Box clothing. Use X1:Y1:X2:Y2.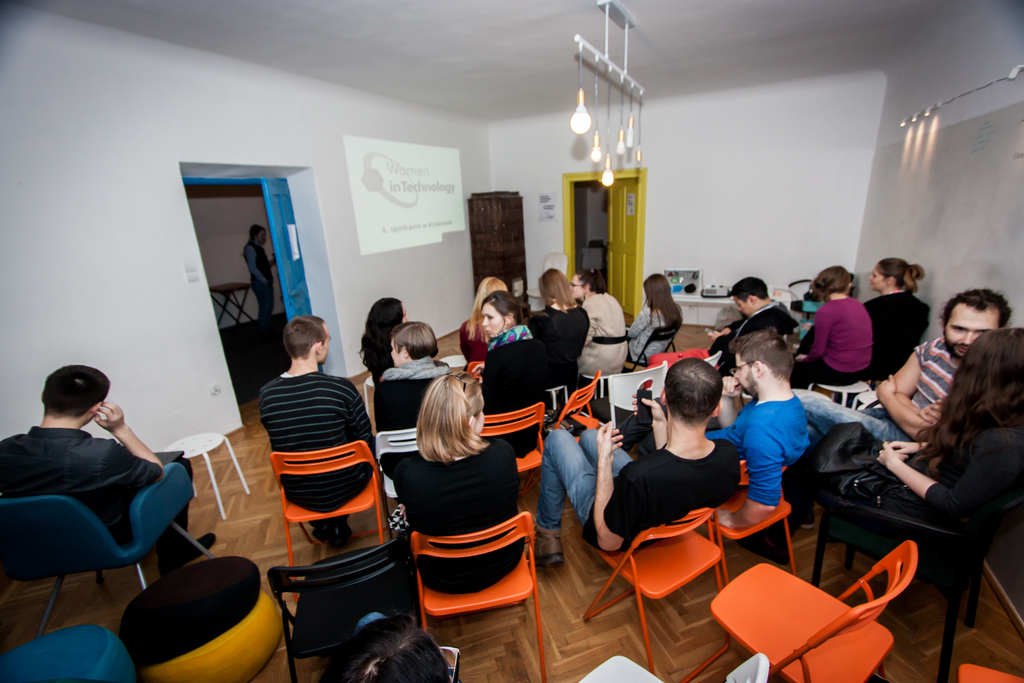
525:299:588:387.
